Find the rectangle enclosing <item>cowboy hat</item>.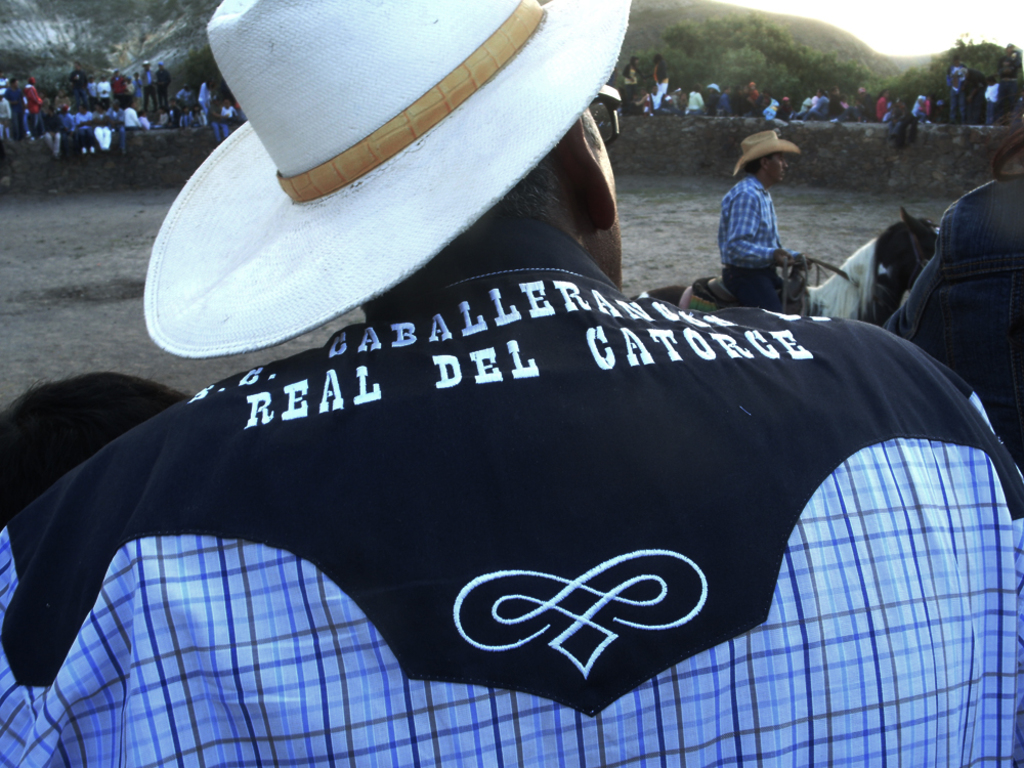
[726,127,803,176].
